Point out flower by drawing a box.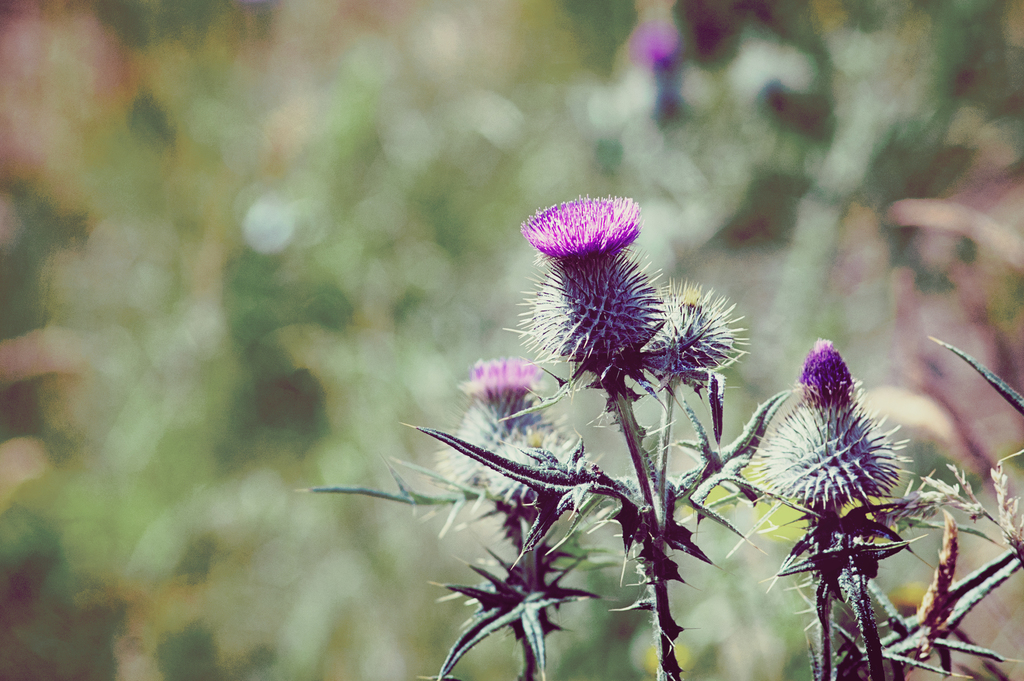
(left=624, top=14, right=684, bottom=70).
